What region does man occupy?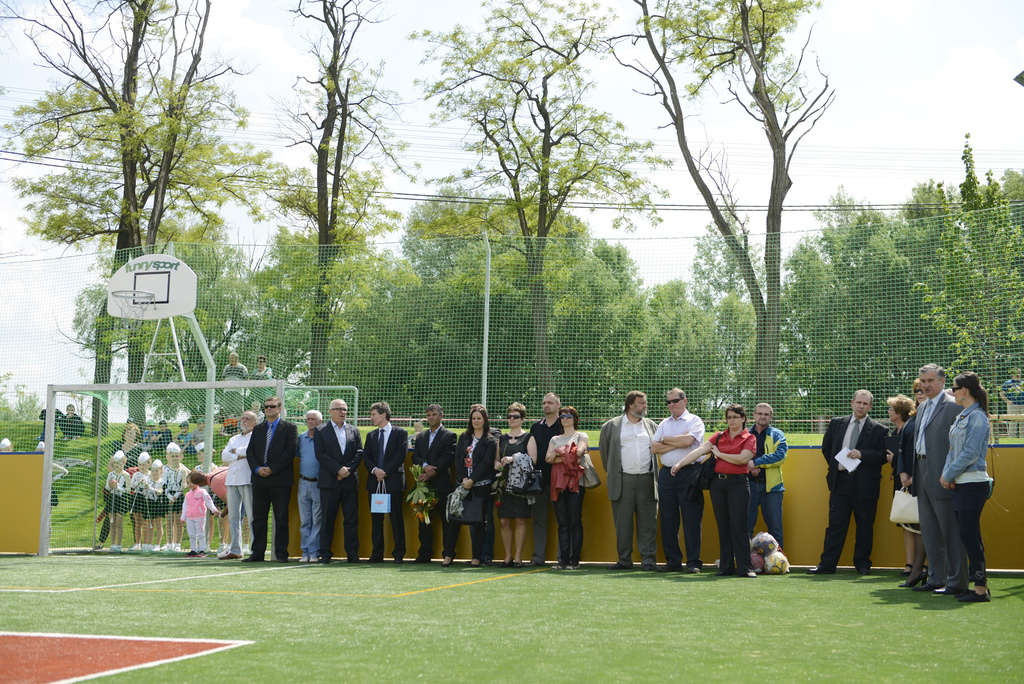
locate(596, 388, 657, 569).
